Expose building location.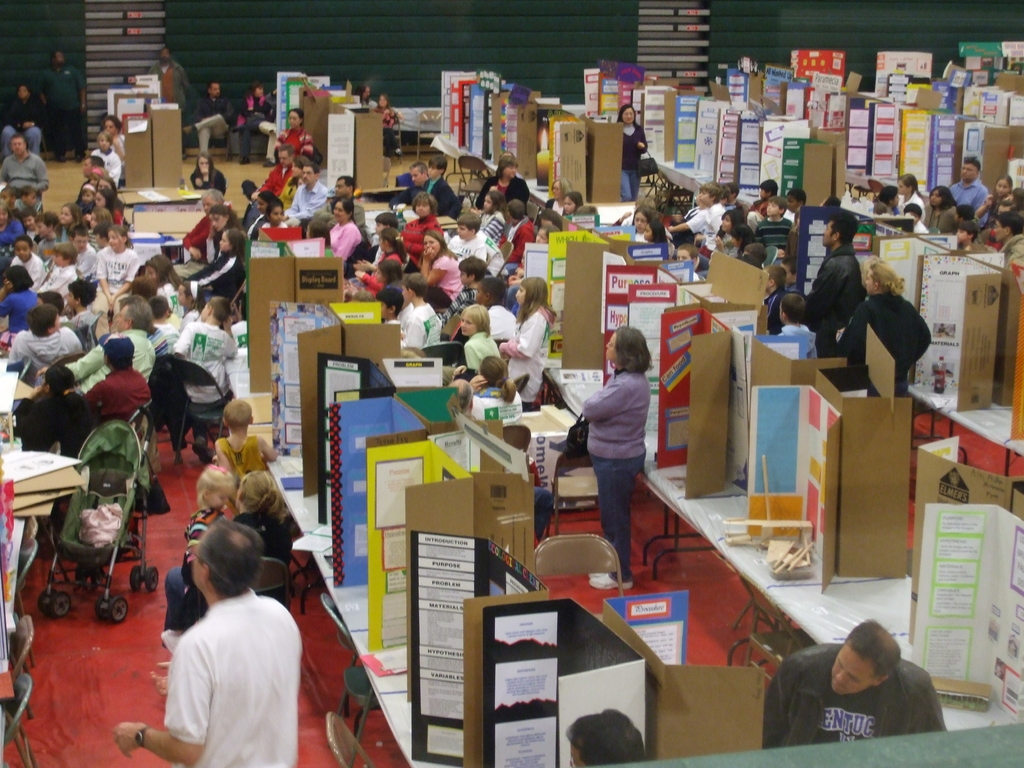
Exposed at select_region(0, 0, 1023, 767).
